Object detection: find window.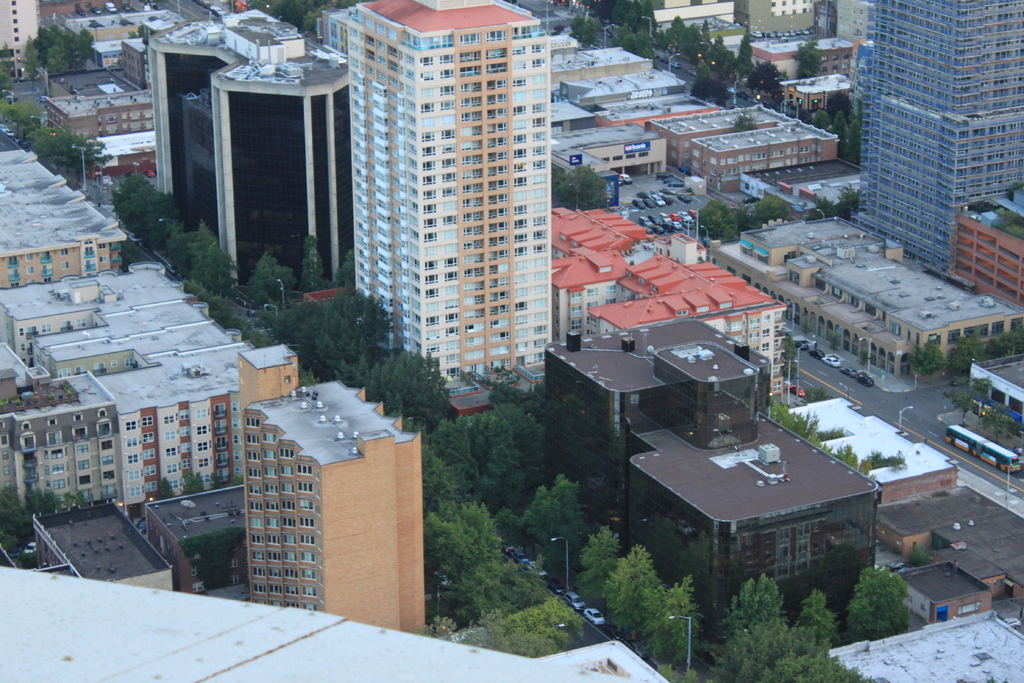
{"left": 182, "top": 461, "right": 191, "bottom": 470}.
